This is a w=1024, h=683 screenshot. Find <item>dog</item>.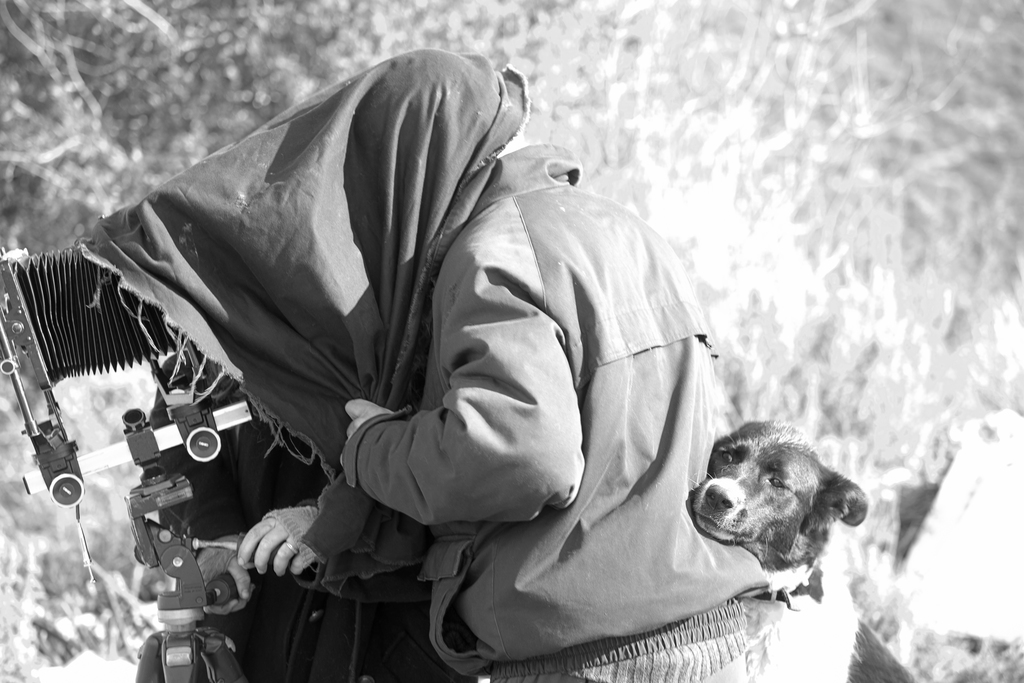
Bounding box: 682:418:918:682.
